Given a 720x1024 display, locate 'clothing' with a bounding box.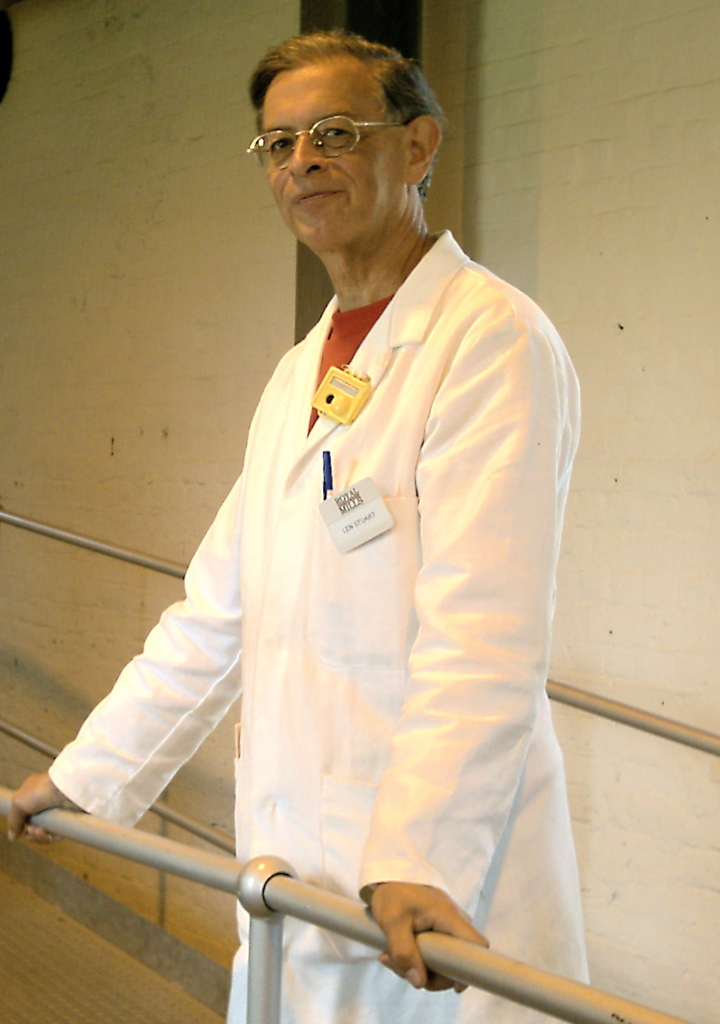
Located: pyautogui.locateOnScreen(71, 183, 609, 995).
